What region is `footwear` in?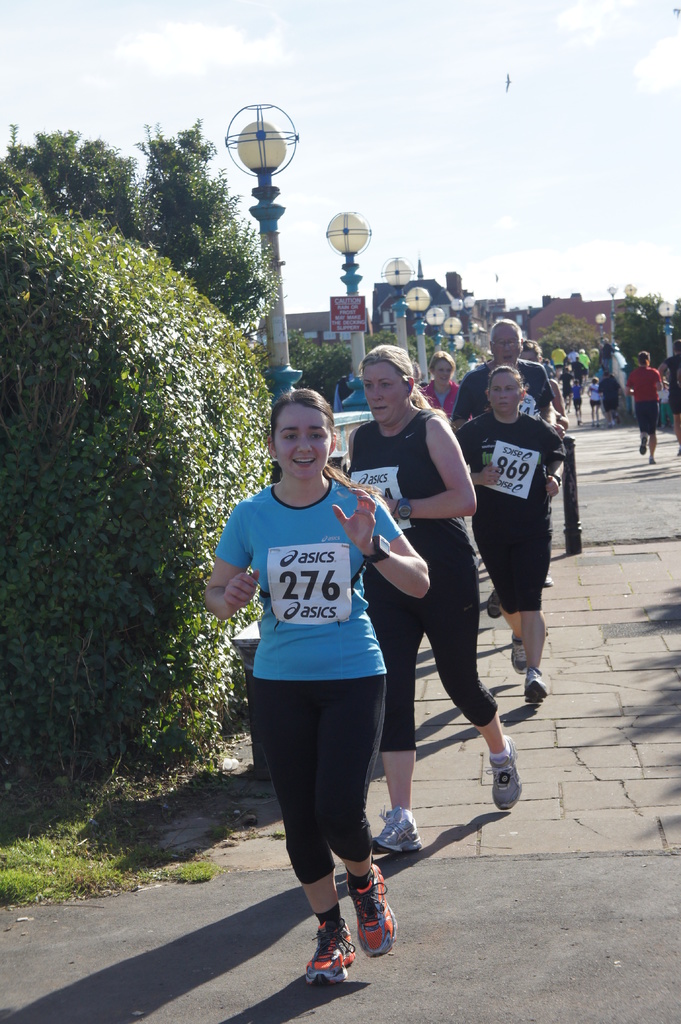
{"left": 301, "top": 919, "right": 357, "bottom": 986}.
